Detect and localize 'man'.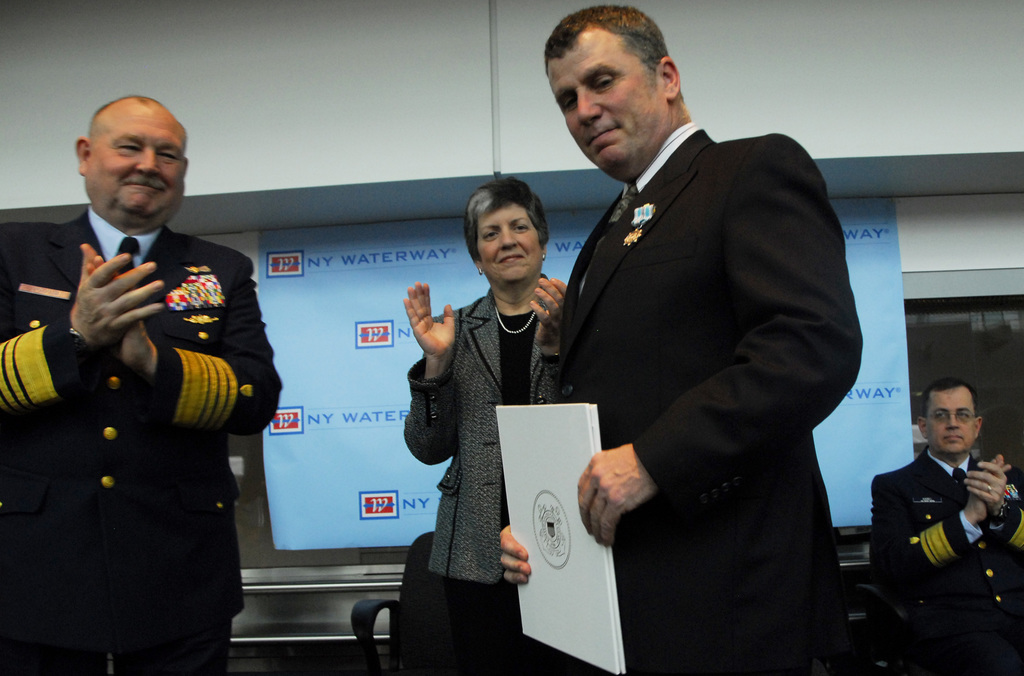
Localized at <box>499,1,862,675</box>.
